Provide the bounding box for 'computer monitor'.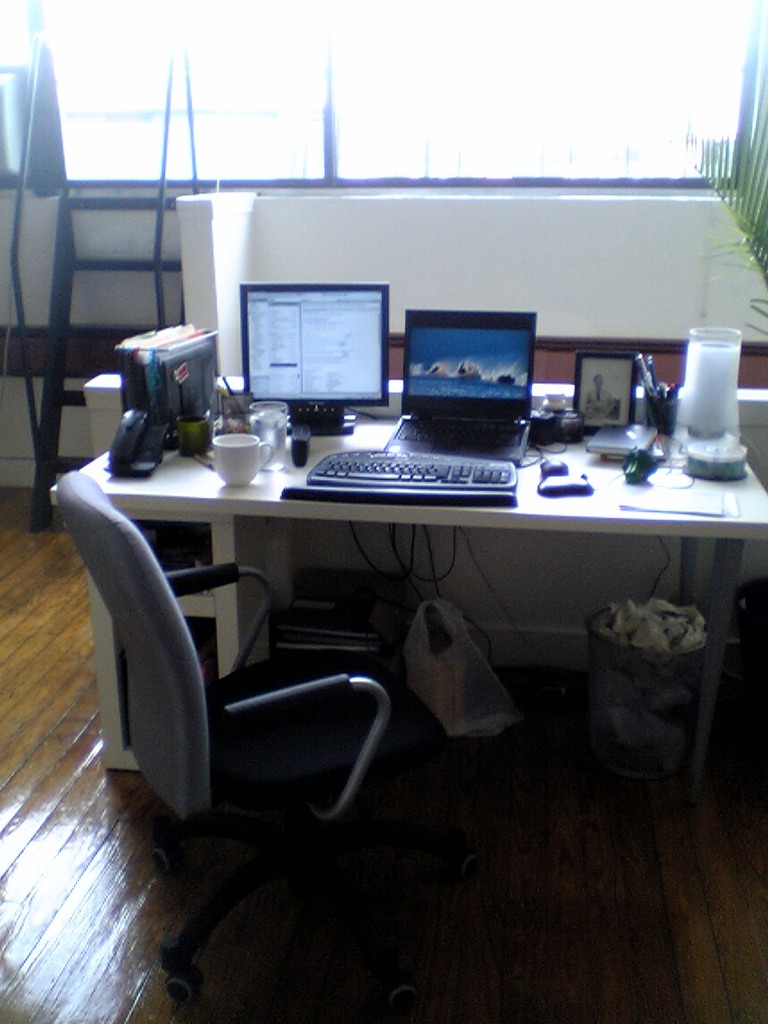
{"left": 233, "top": 272, "right": 405, "bottom": 431}.
